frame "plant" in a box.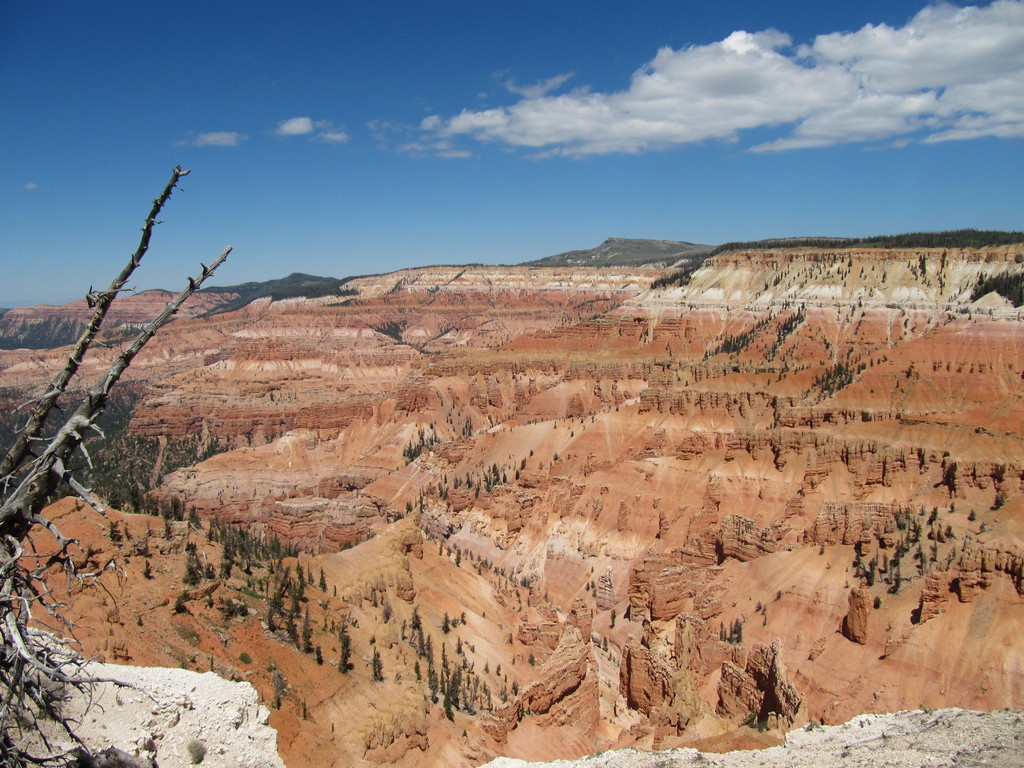
[841, 579, 853, 589].
